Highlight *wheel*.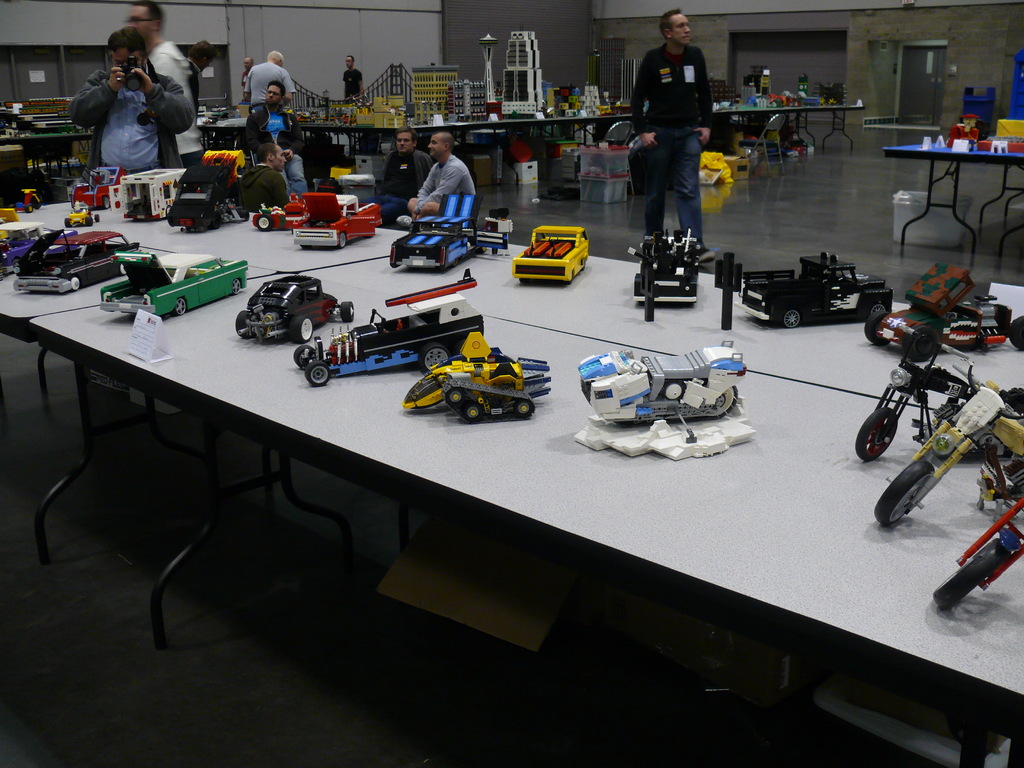
Highlighted region: (294, 345, 316, 366).
